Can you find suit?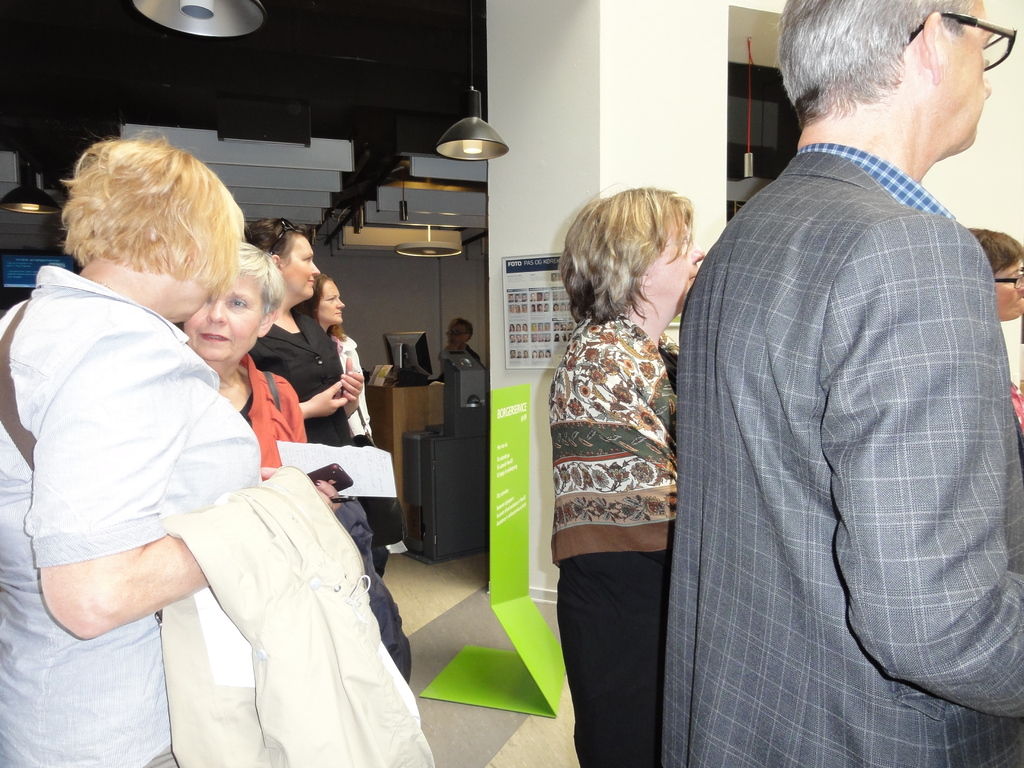
Yes, bounding box: bbox=[669, 43, 1011, 750].
